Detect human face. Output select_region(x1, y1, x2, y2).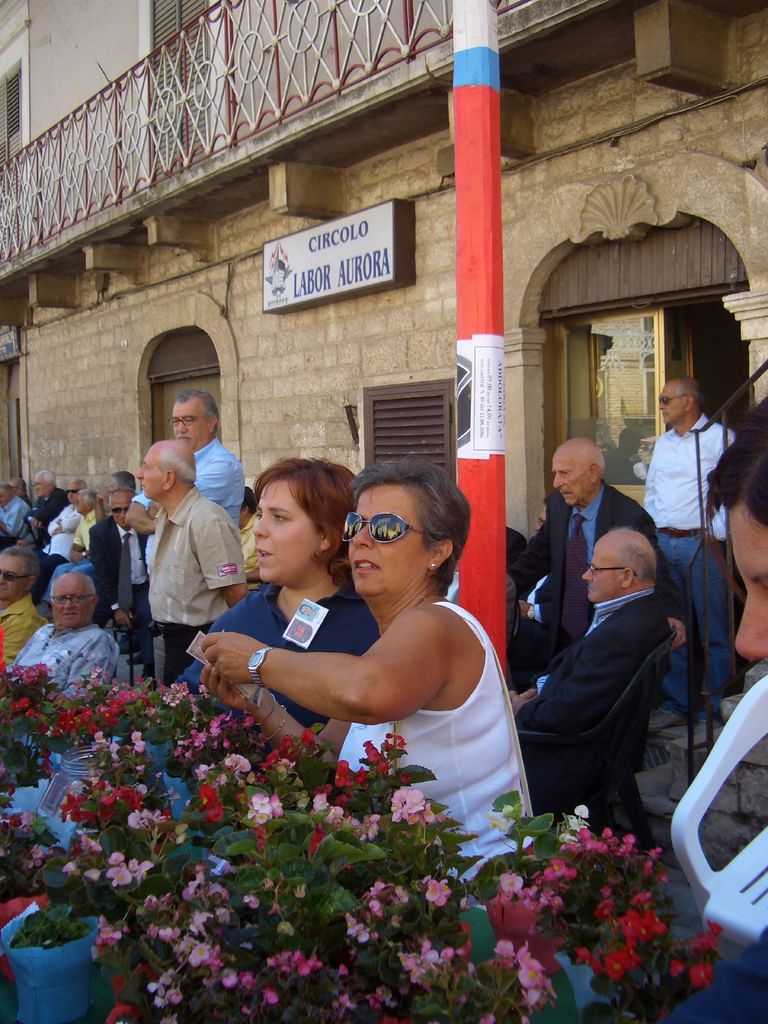
select_region(170, 401, 209, 449).
